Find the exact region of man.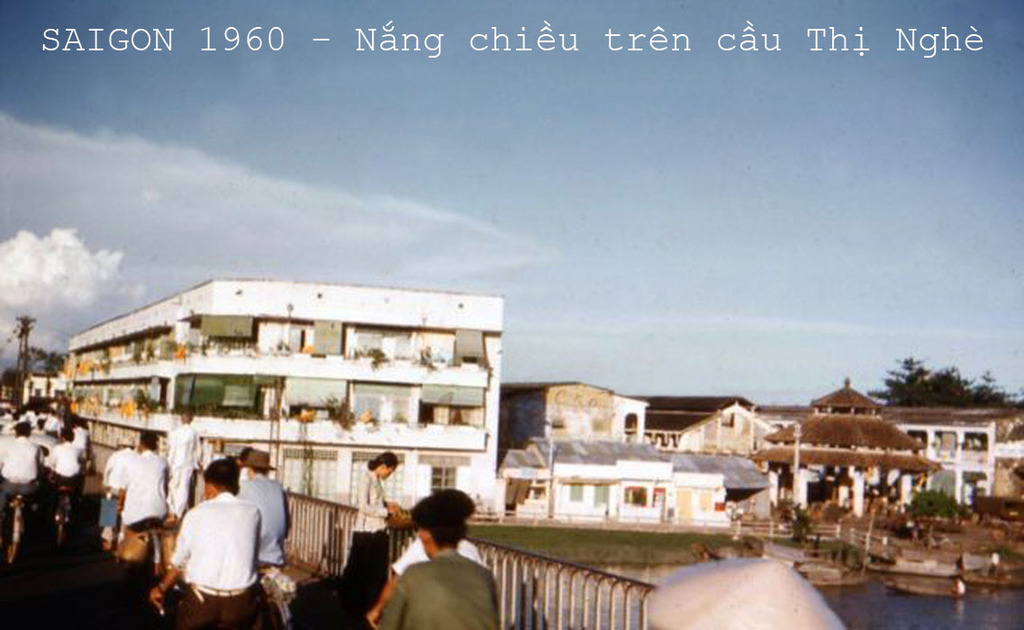
Exact region: select_region(231, 446, 292, 573).
